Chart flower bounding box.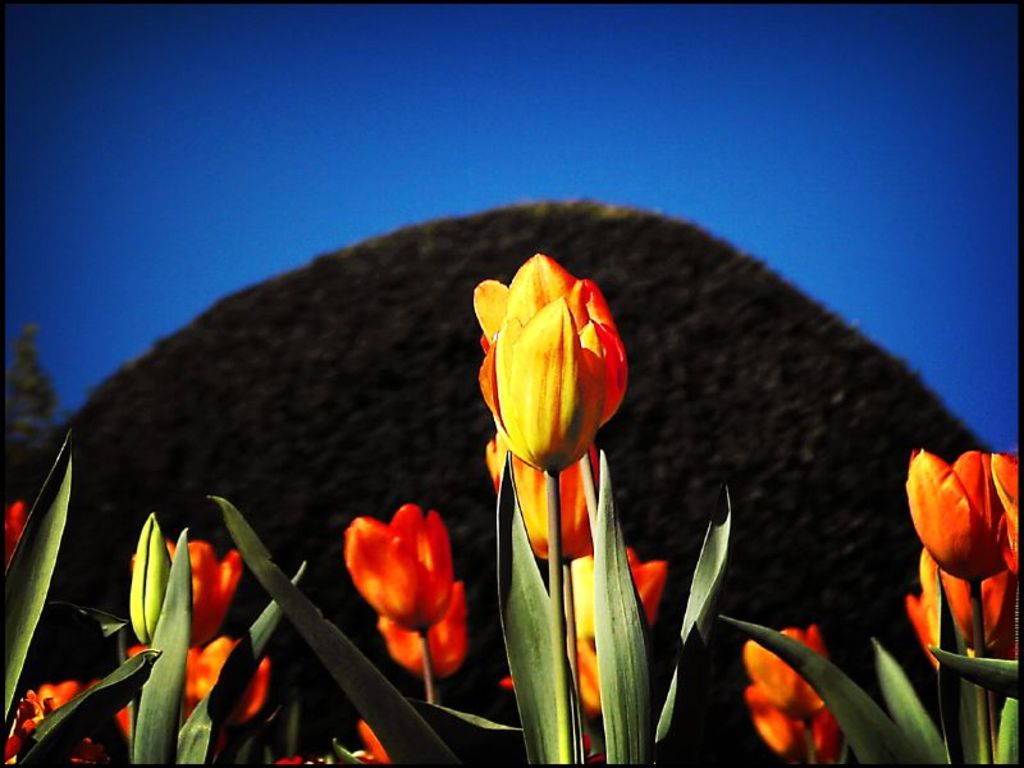
Charted: 129, 538, 248, 645.
